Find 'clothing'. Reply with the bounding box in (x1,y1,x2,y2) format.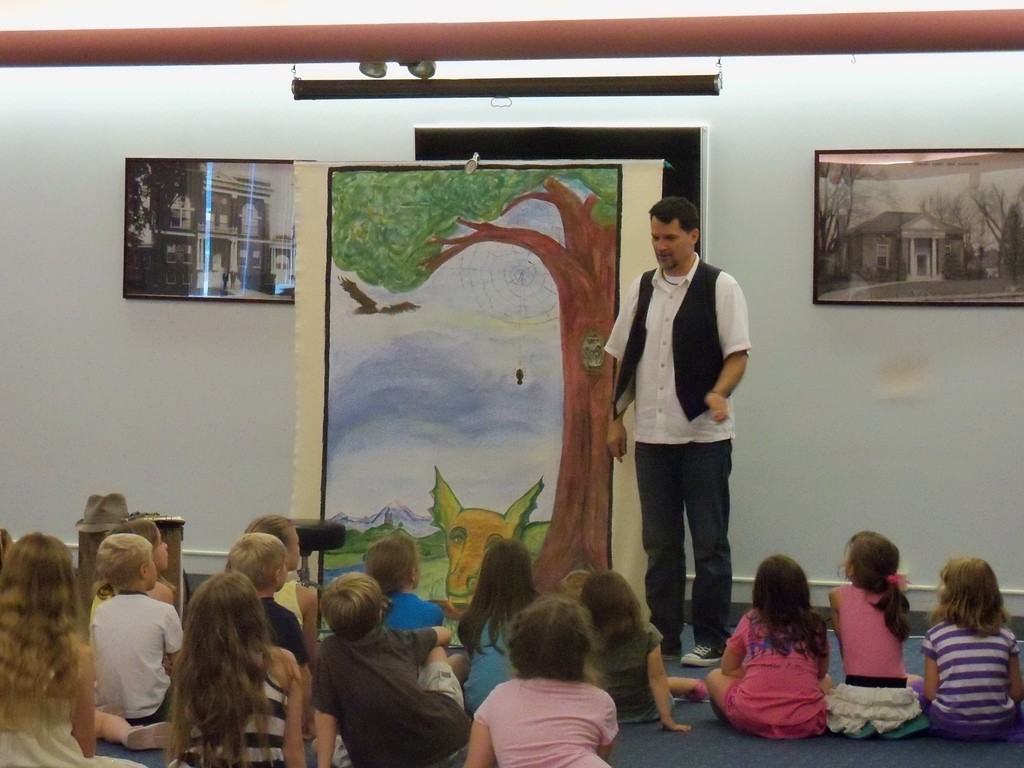
(3,694,123,767).
